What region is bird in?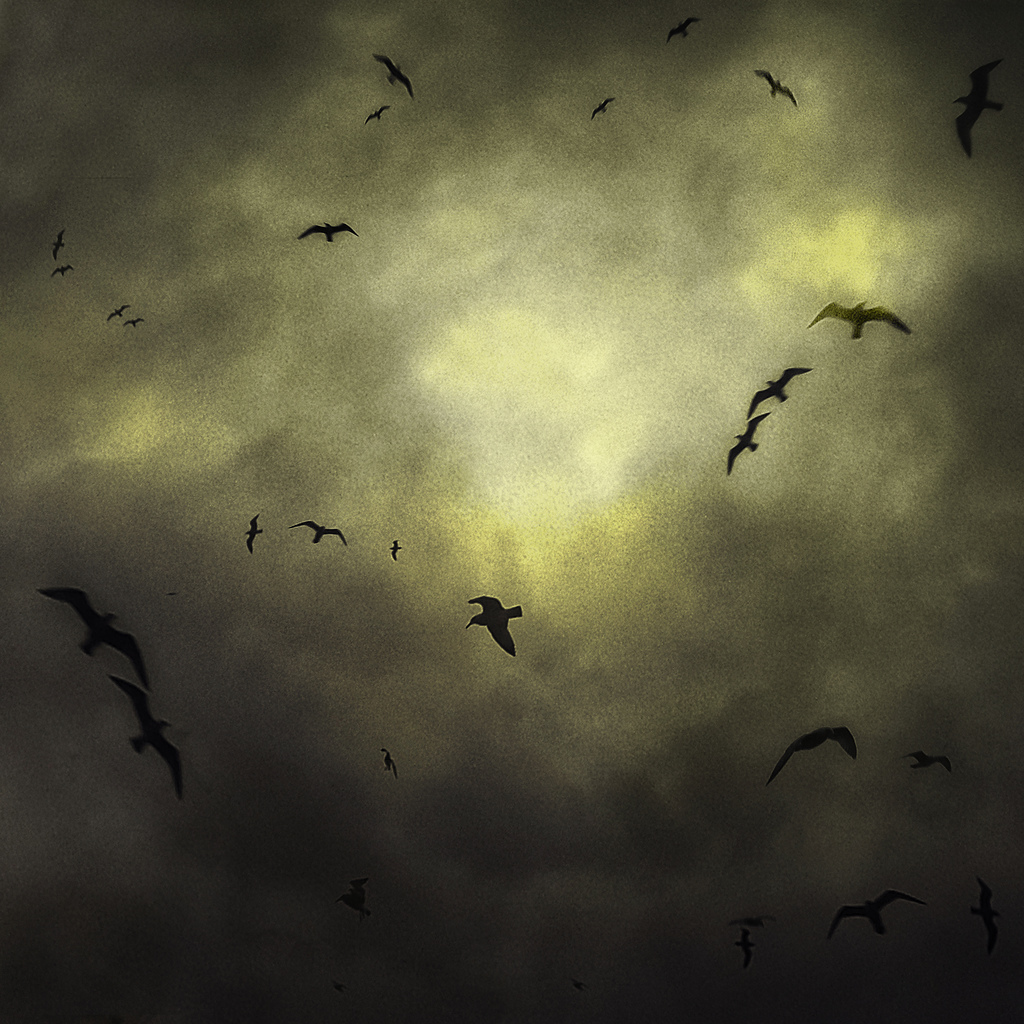
<box>754,64,802,118</box>.
